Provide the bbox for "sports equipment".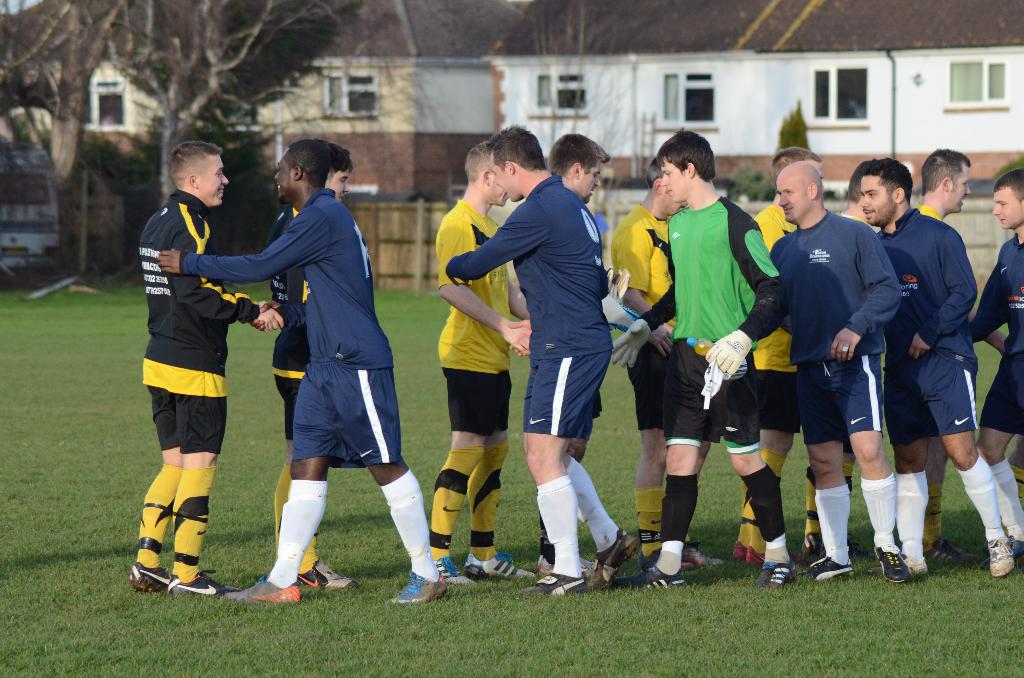
bbox=[611, 318, 652, 366].
